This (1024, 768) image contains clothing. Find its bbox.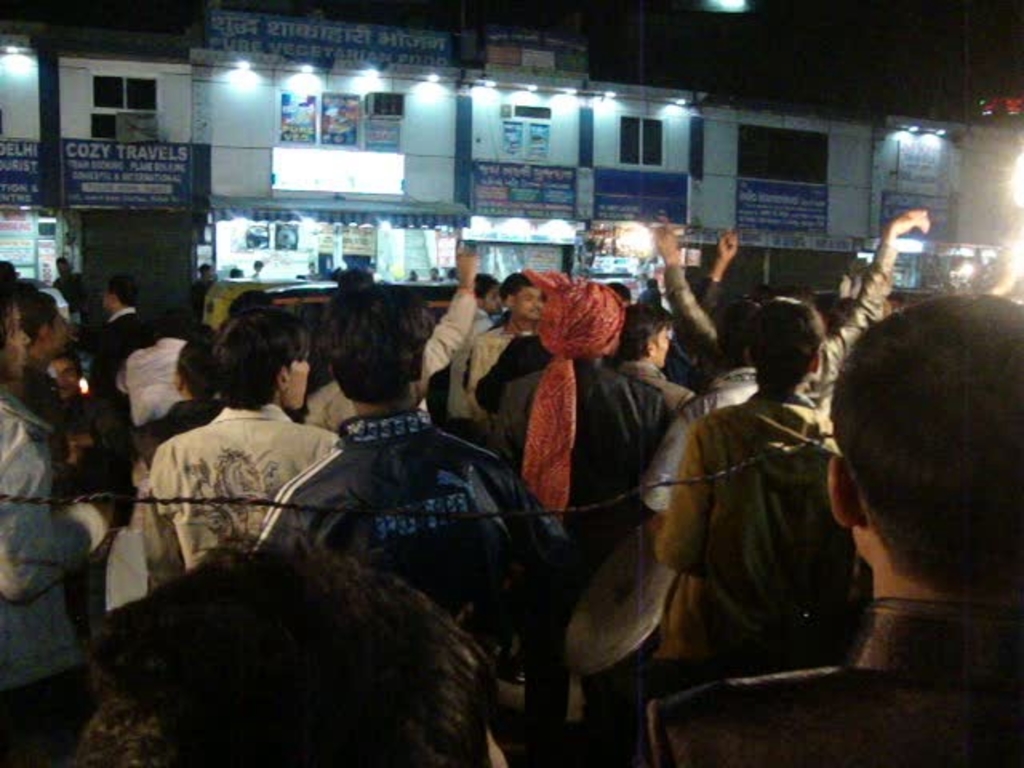
bbox=(96, 306, 162, 398).
